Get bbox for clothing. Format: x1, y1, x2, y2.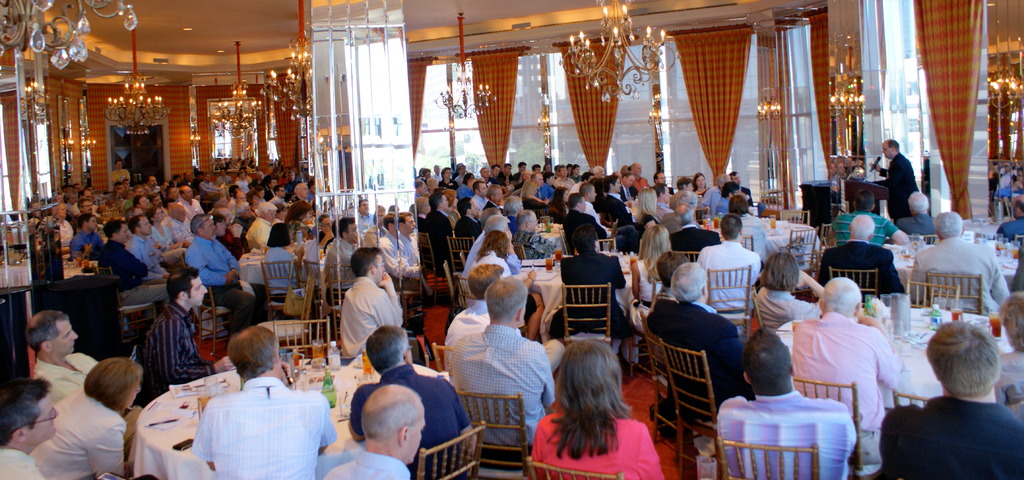
132, 228, 163, 281.
